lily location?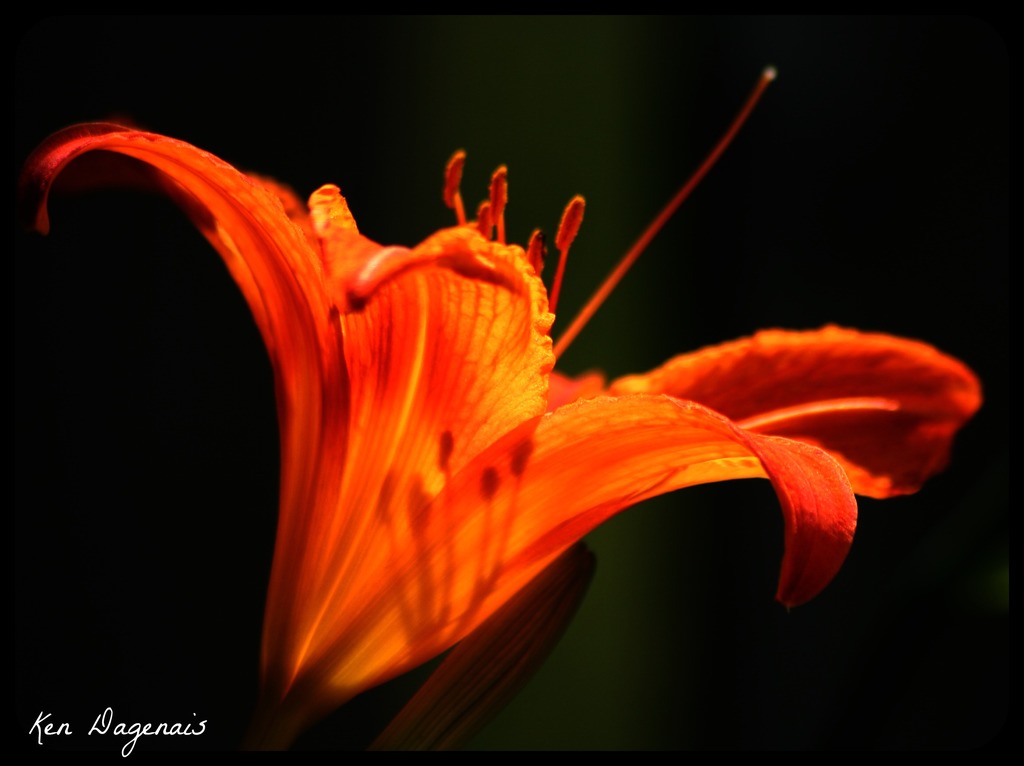
box(8, 67, 981, 750)
